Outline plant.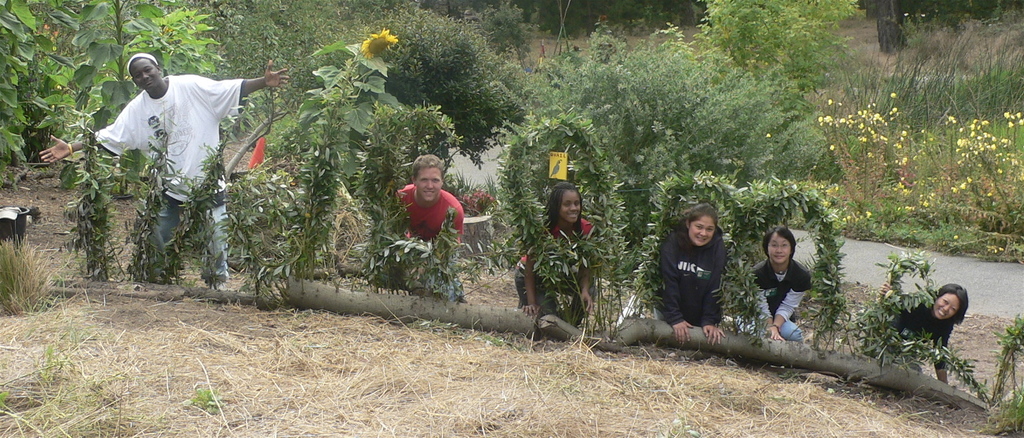
Outline: (left=713, top=259, right=762, bottom=332).
